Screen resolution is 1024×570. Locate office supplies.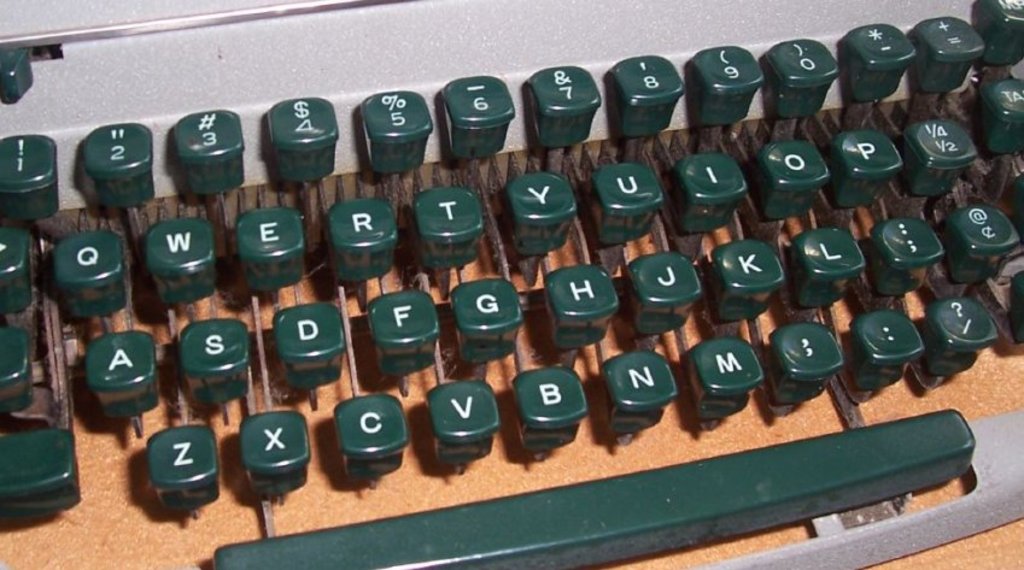
(7,0,988,569).
